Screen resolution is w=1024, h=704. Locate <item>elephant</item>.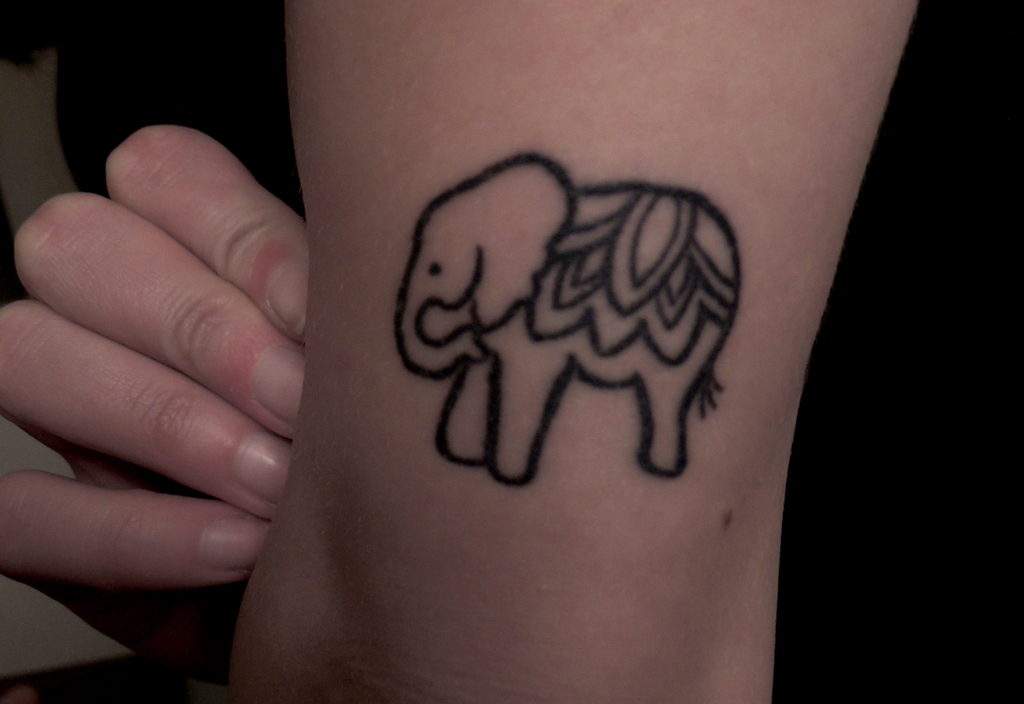
<bbox>390, 149, 740, 490</bbox>.
